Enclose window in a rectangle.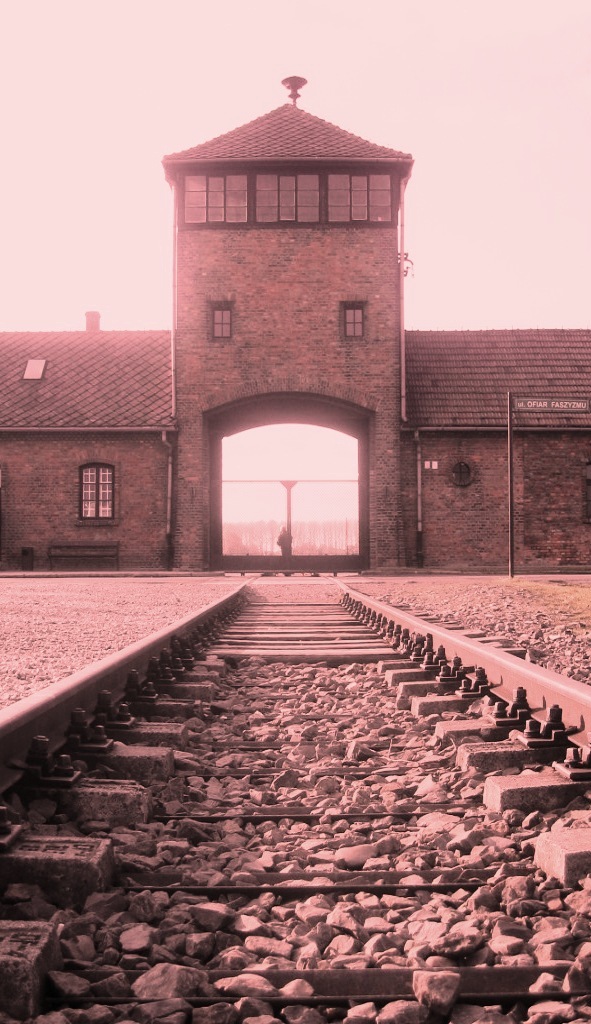
[178,171,251,231].
